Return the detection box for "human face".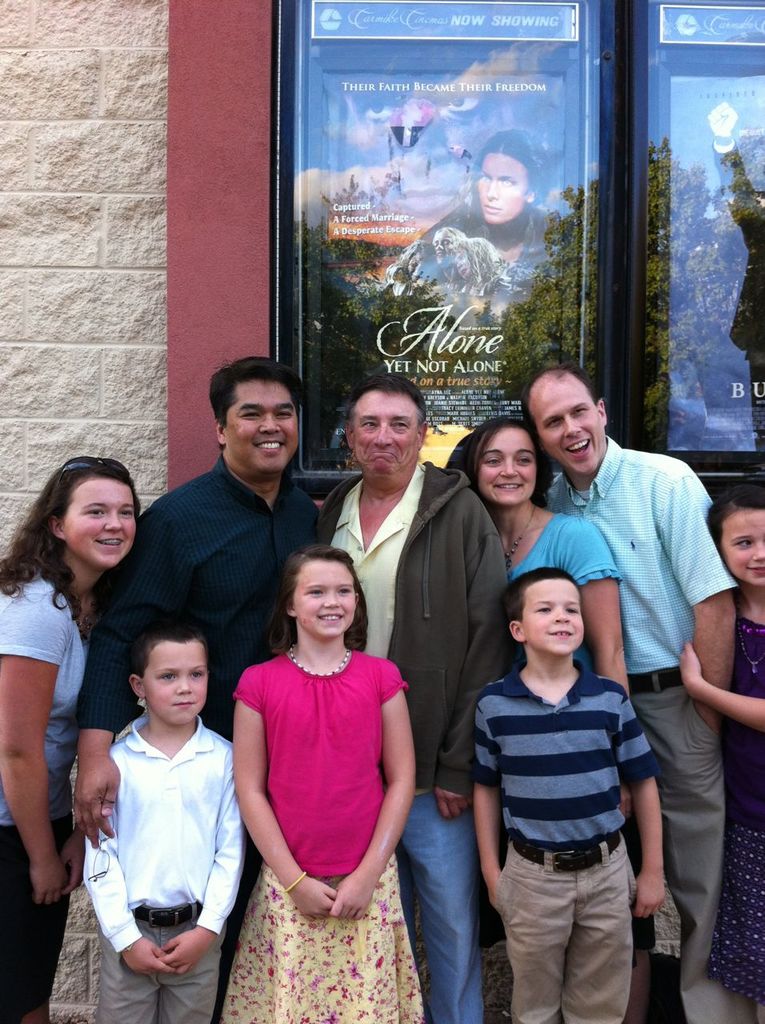
482:151:527:227.
